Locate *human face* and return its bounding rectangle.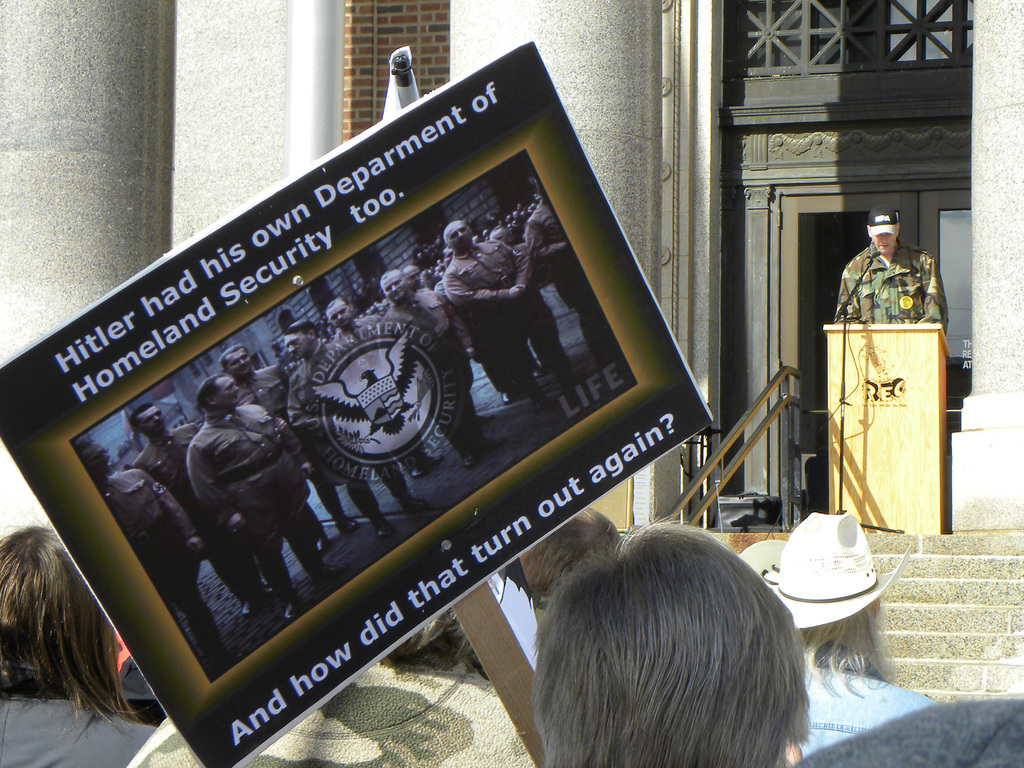
(x1=284, y1=335, x2=310, y2=356).
